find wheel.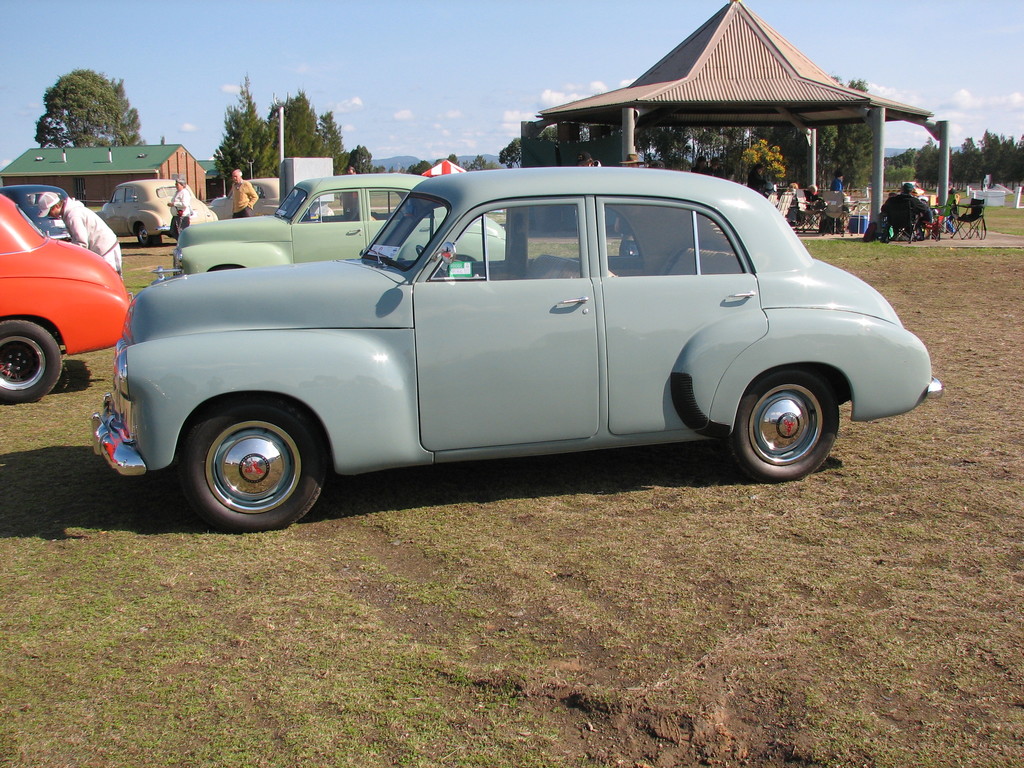
crop(180, 405, 323, 531).
